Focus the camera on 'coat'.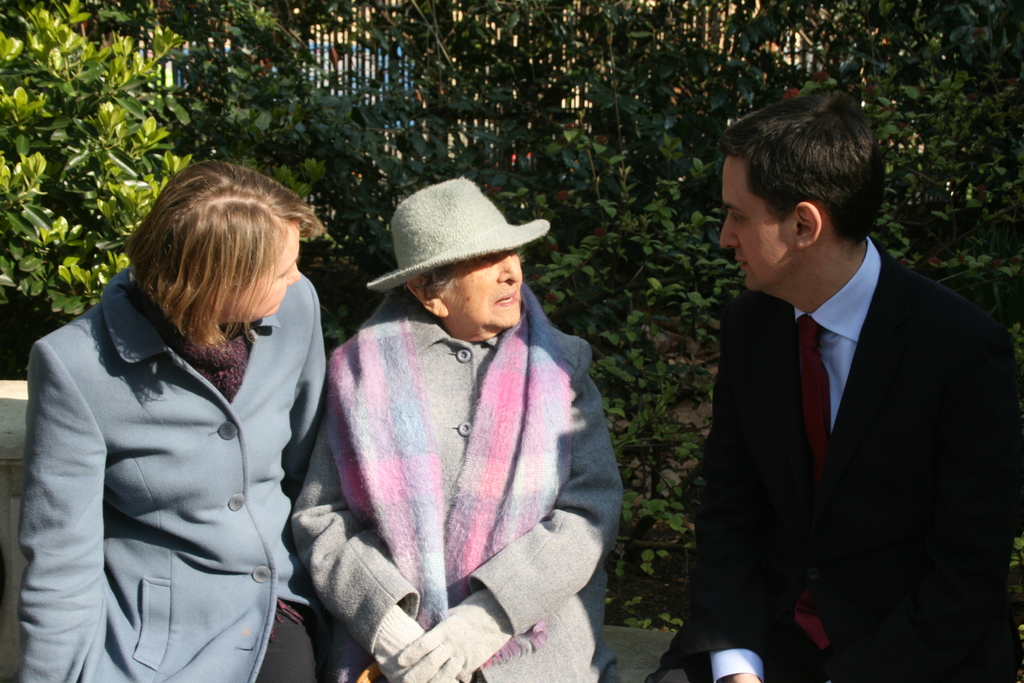
Focus region: detection(644, 240, 1023, 682).
